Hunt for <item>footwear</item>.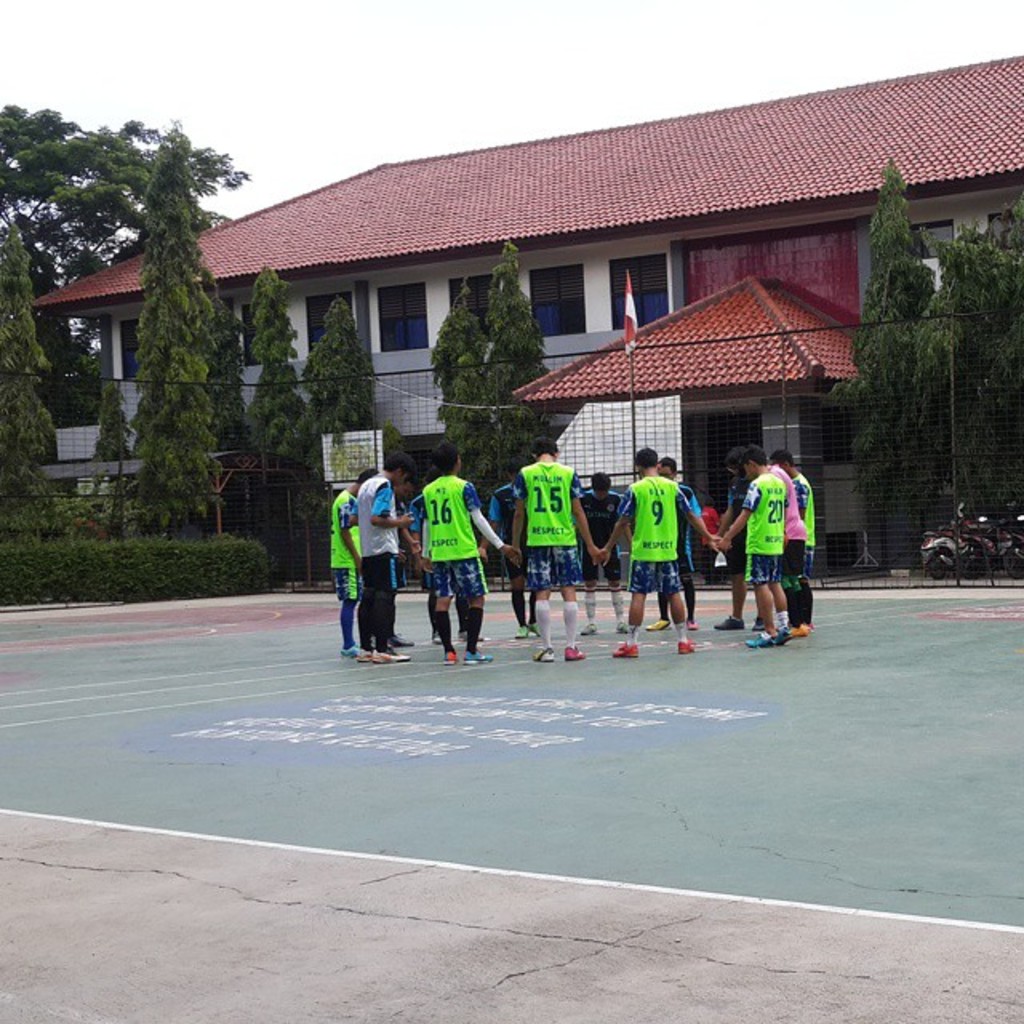
Hunted down at x1=526, y1=621, x2=542, y2=635.
